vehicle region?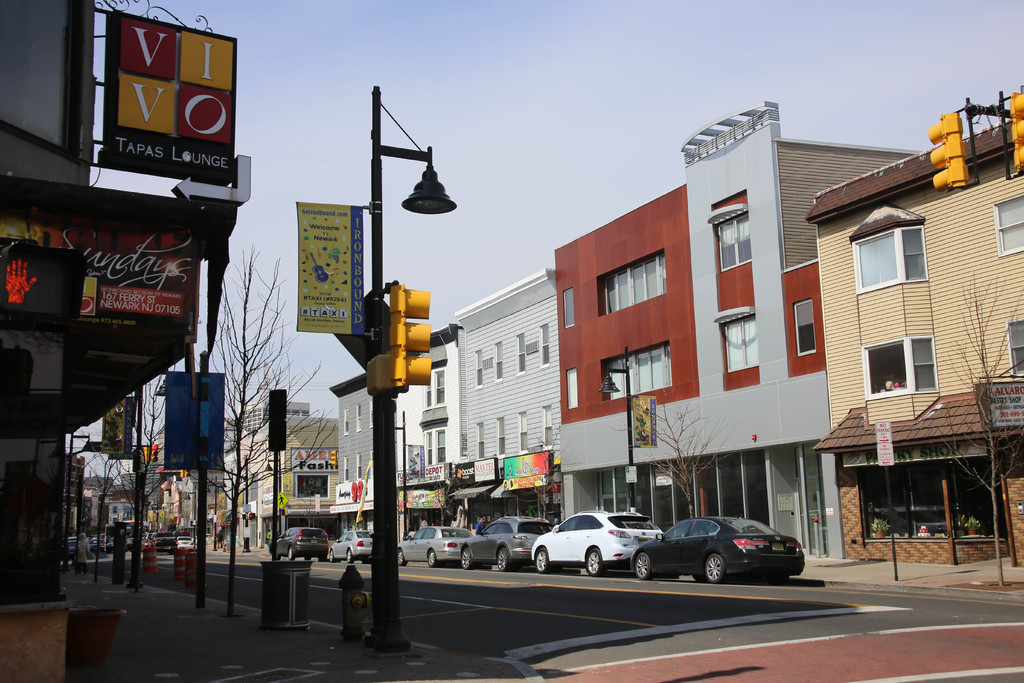
bbox=[394, 524, 470, 570]
